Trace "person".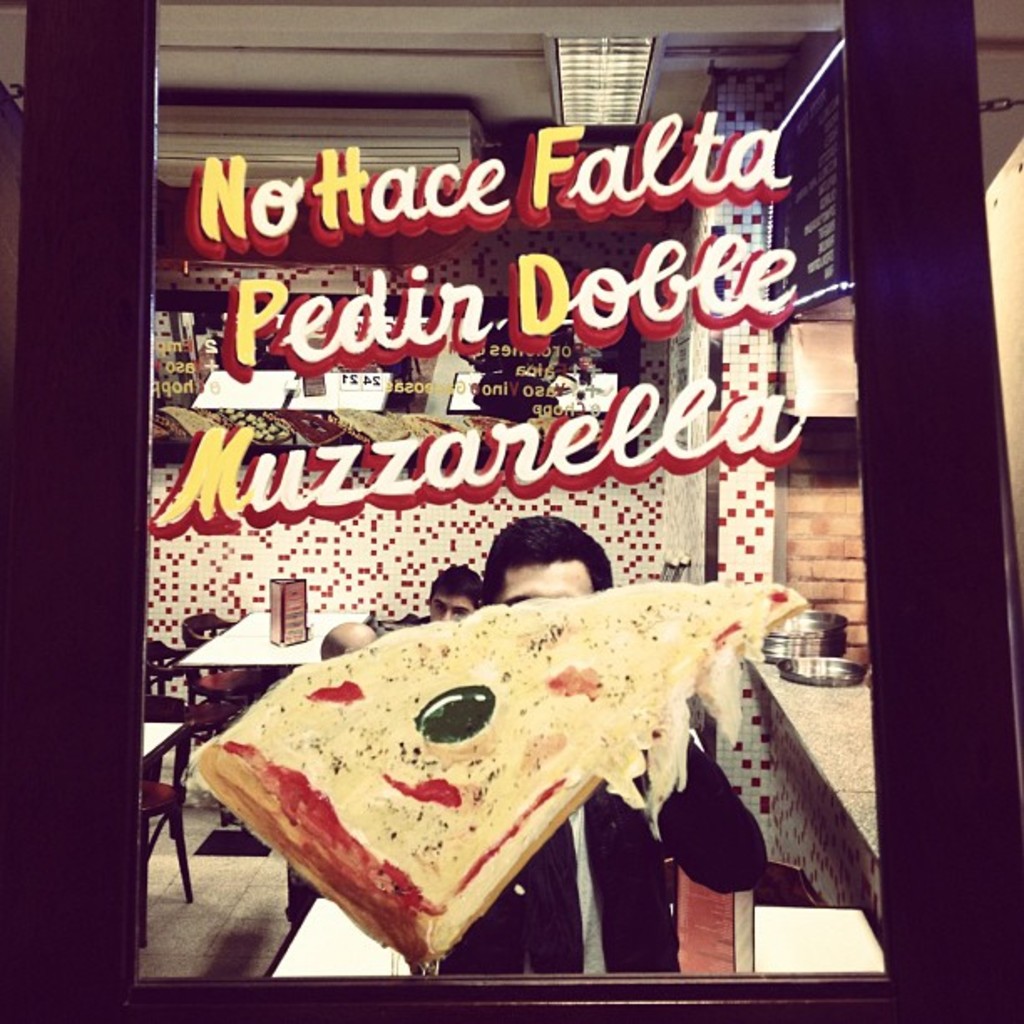
Traced to bbox=[430, 567, 480, 621].
